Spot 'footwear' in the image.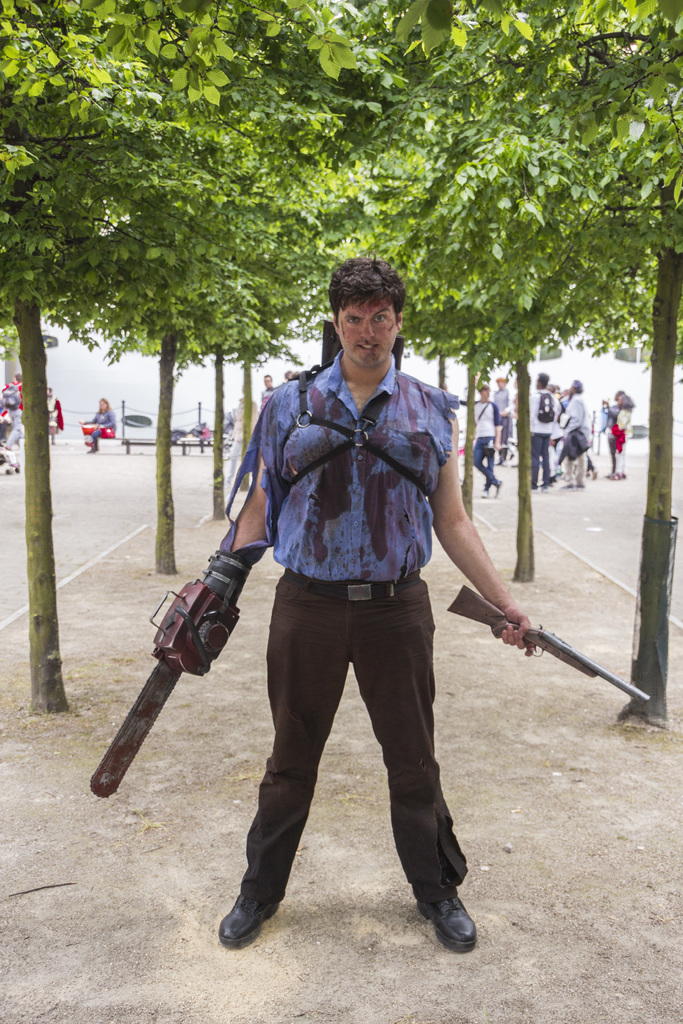
'footwear' found at [418, 891, 475, 954].
